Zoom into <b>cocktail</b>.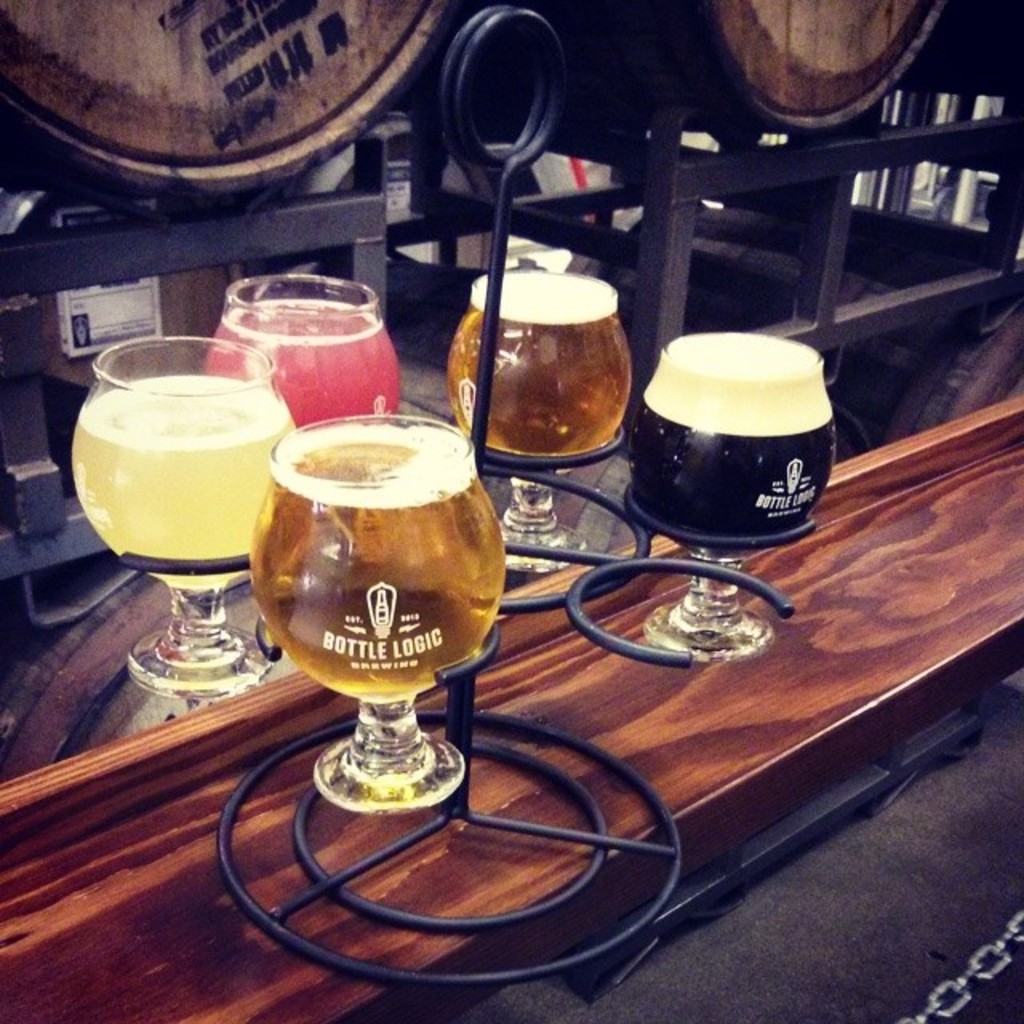
Zoom target: 67,331,302,693.
